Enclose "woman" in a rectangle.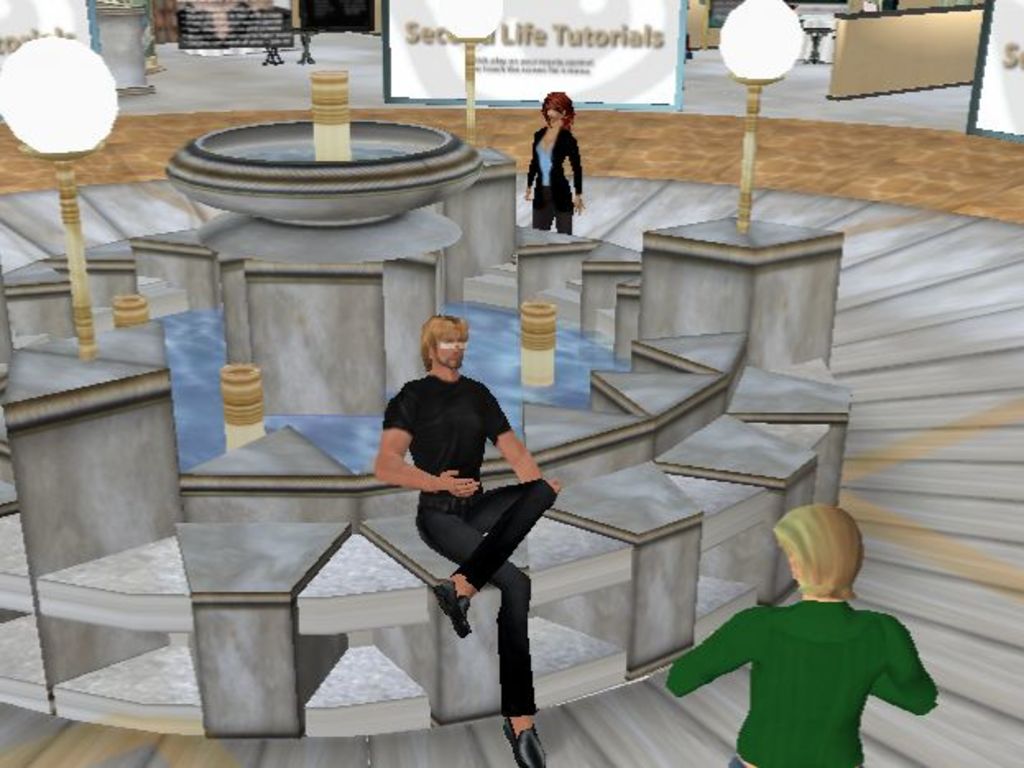
[523,81,588,247].
